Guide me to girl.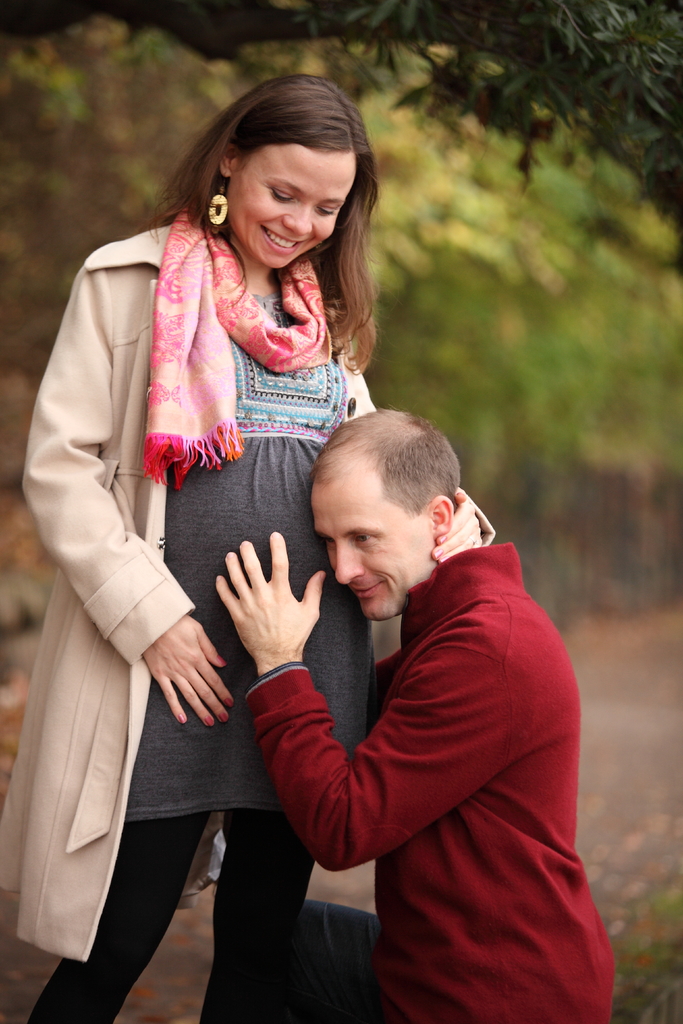
Guidance: [x1=0, y1=66, x2=502, y2=1023].
